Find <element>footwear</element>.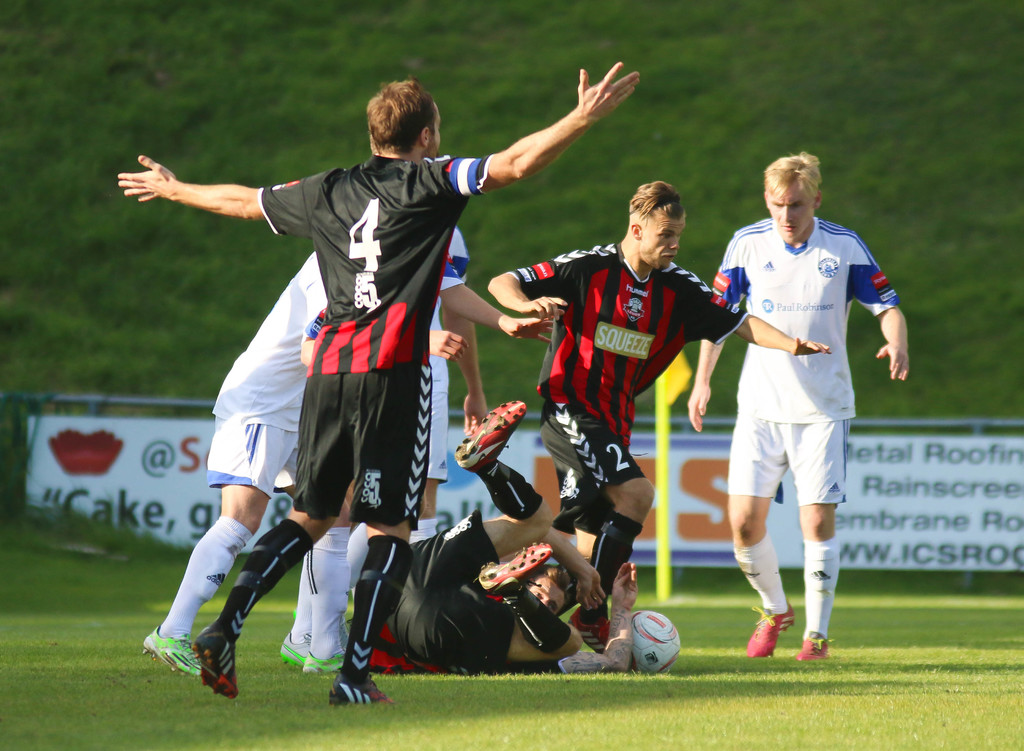
<bbox>564, 606, 611, 654</bbox>.
